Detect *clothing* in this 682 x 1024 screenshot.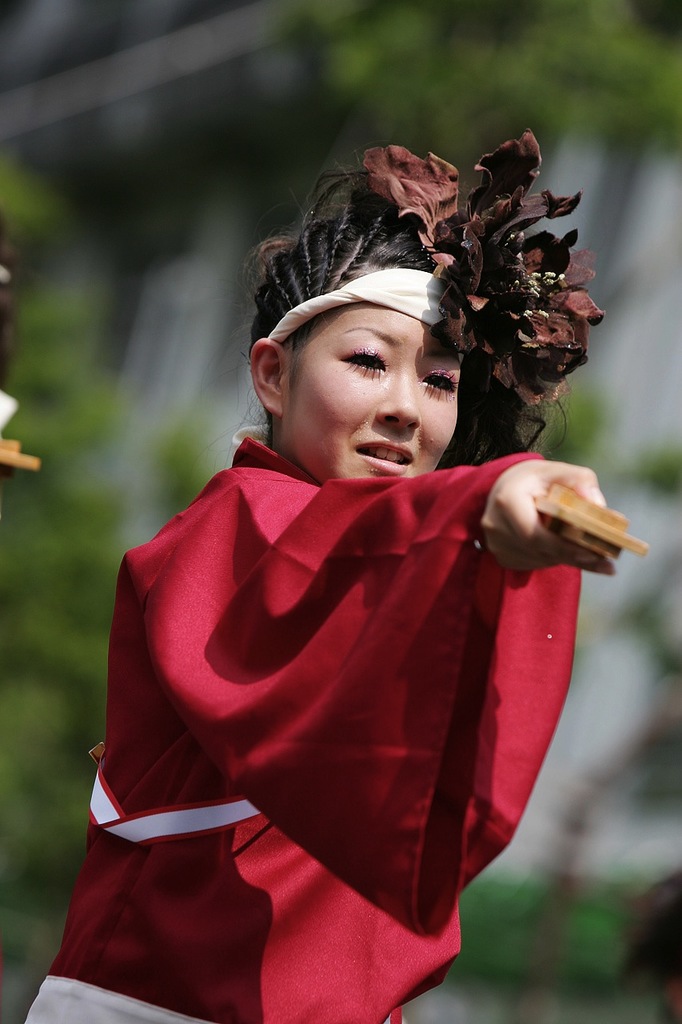
Detection: detection(71, 352, 598, 1023).
